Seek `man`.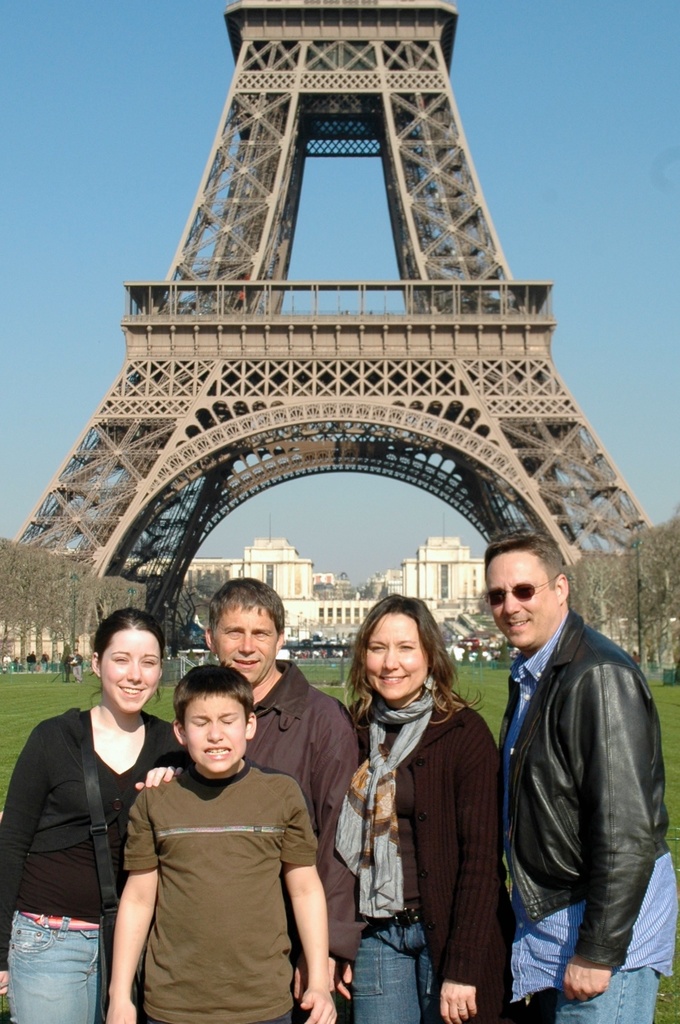
{"left": 475, "top": 535, "right": 667, "bottom": 1023}.
